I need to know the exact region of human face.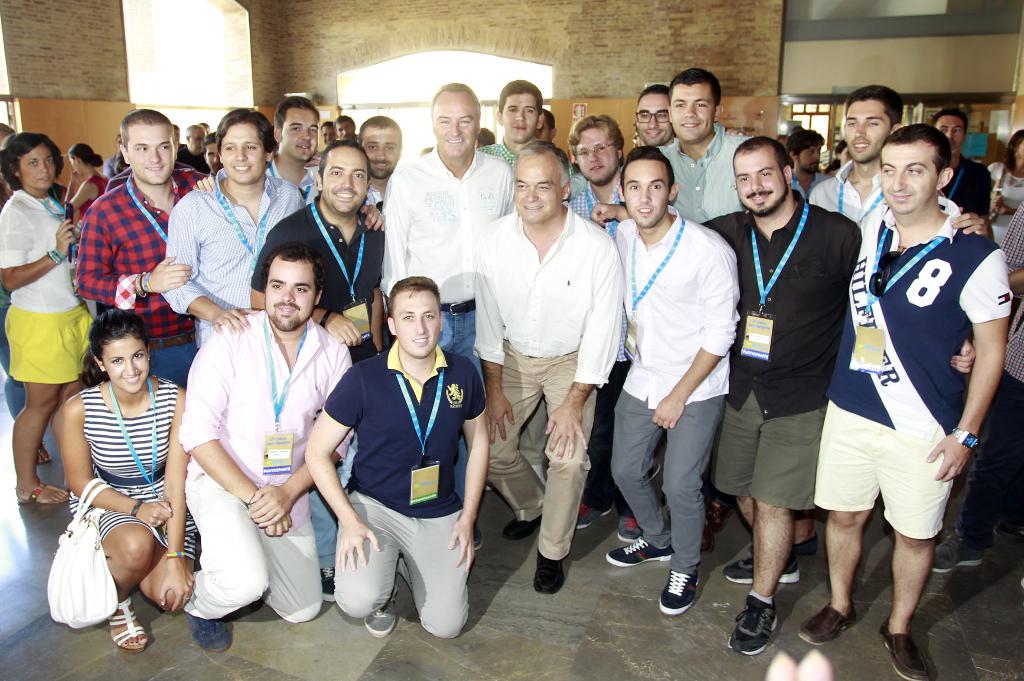
Region: {"left": 131, "top": 137, "right": 177, "bottom": 182}.
